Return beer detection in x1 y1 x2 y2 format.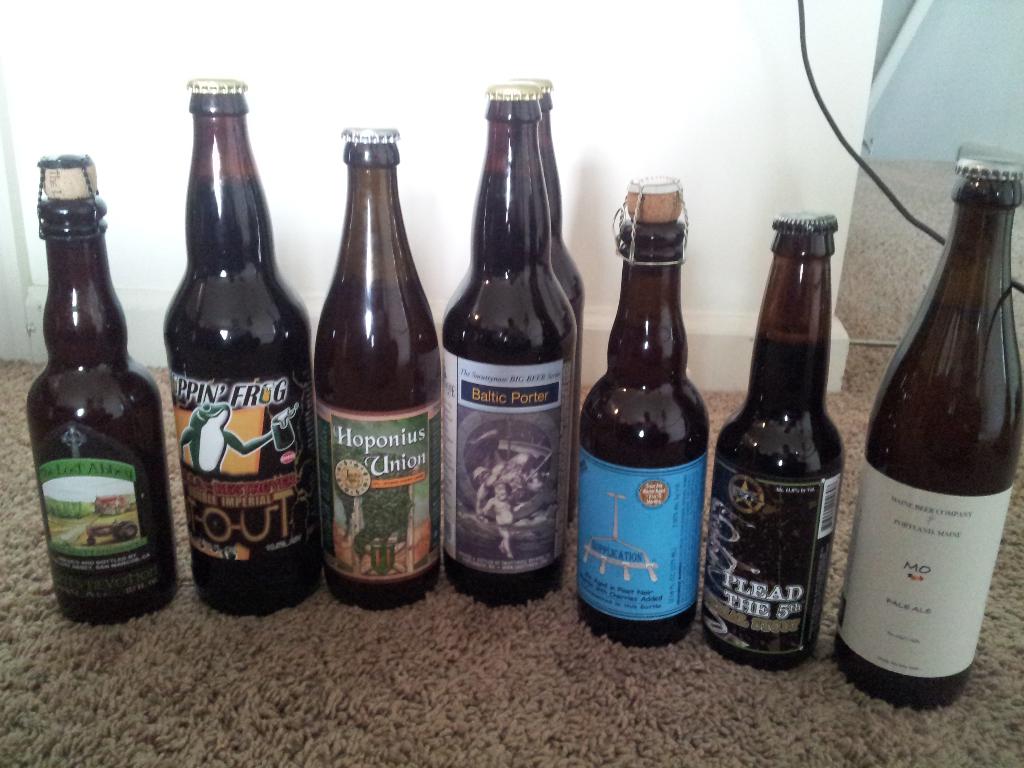
447 76 575 606.
